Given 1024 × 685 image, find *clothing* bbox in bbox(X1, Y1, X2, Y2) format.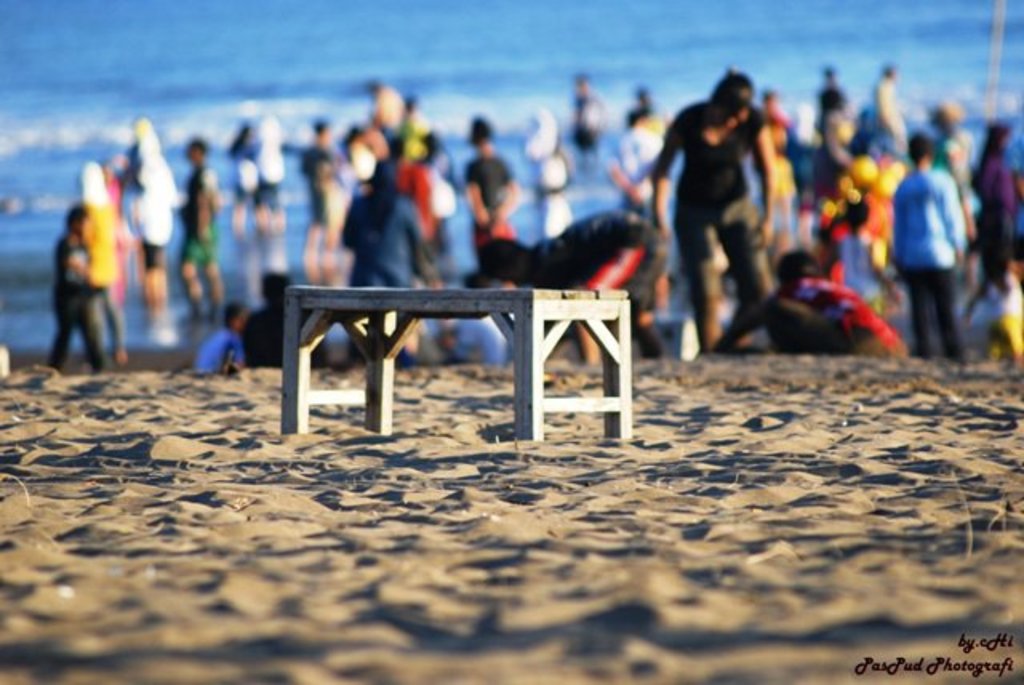
bbox(397, 160, 435, 253).
